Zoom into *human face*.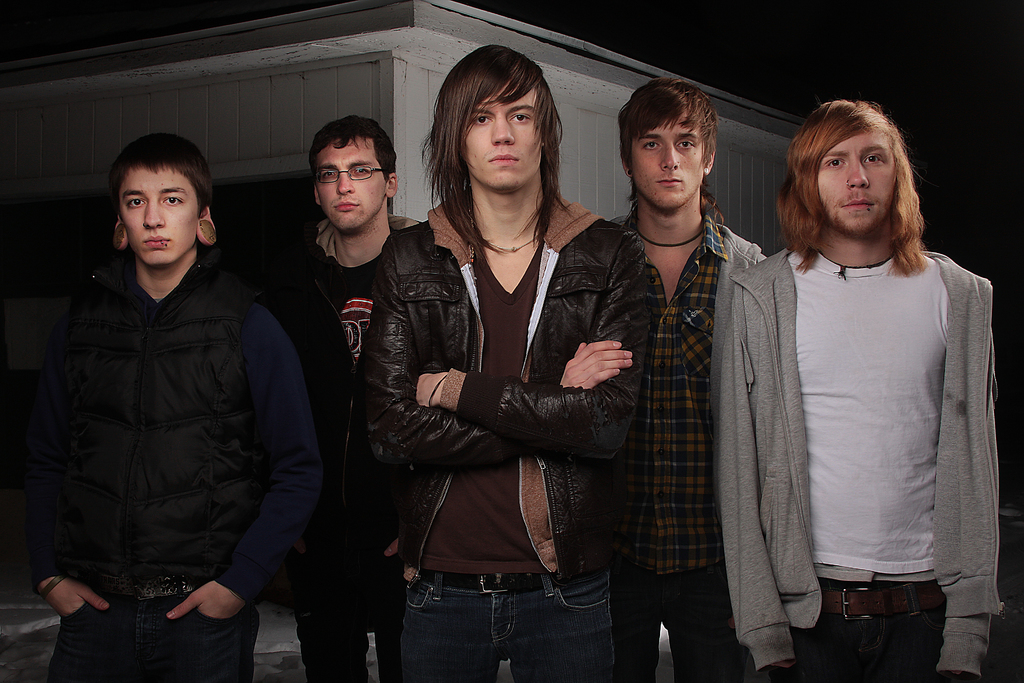
Zoom target: (116,170,198,265).
